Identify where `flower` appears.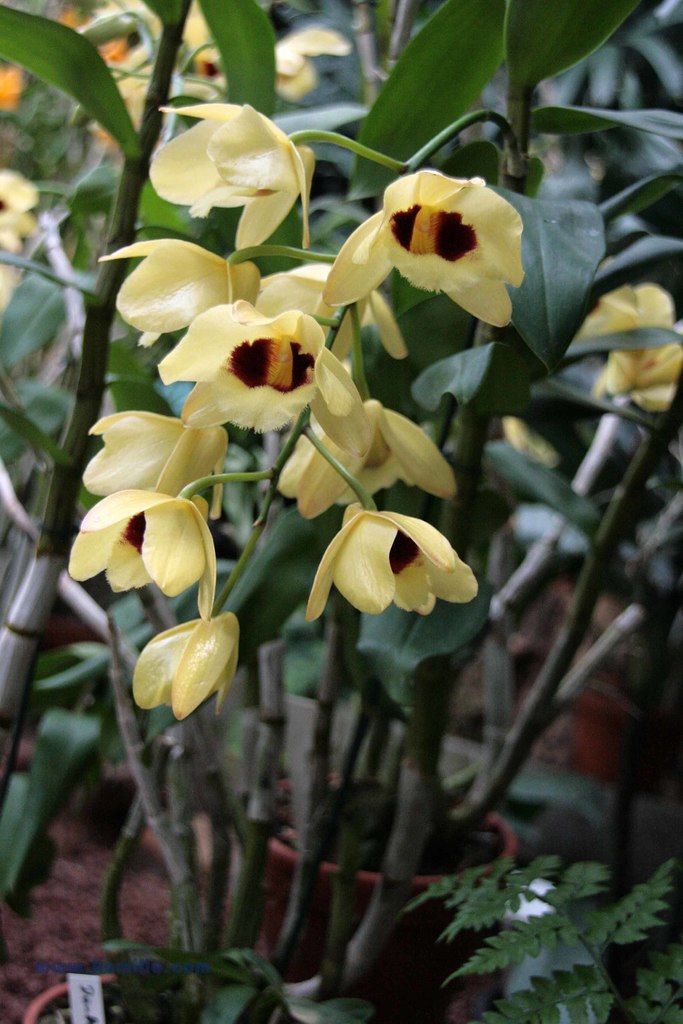
Appears at <bbox>134, 609, 245, 721</bbox>.
